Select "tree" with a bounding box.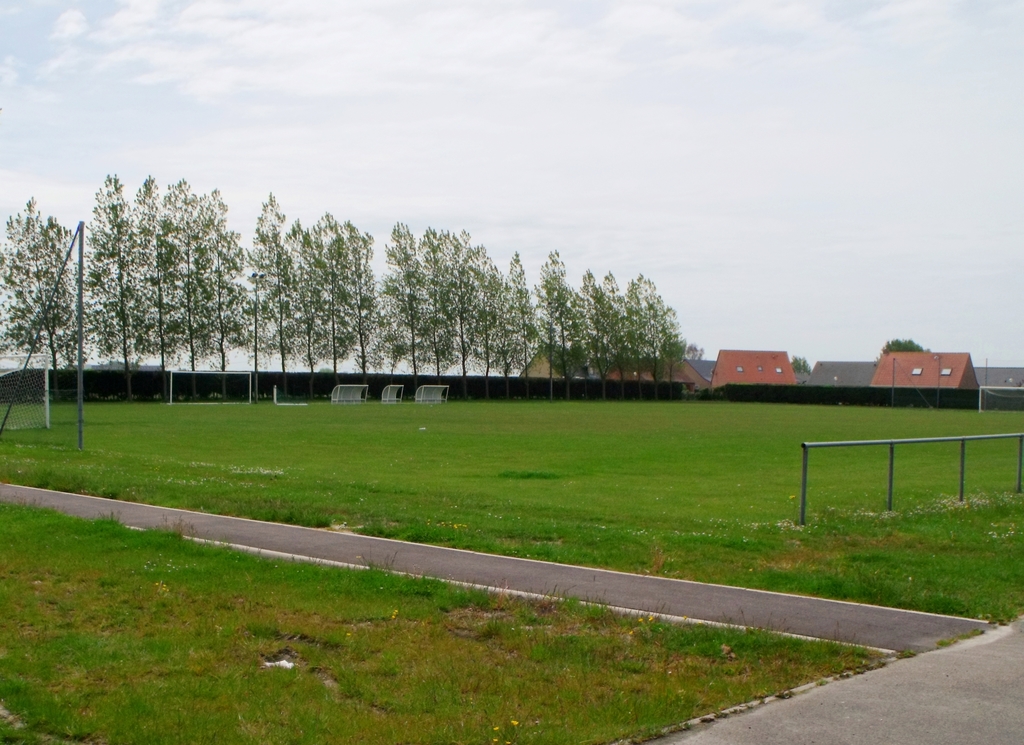
box(341, 217, 380, 391).
